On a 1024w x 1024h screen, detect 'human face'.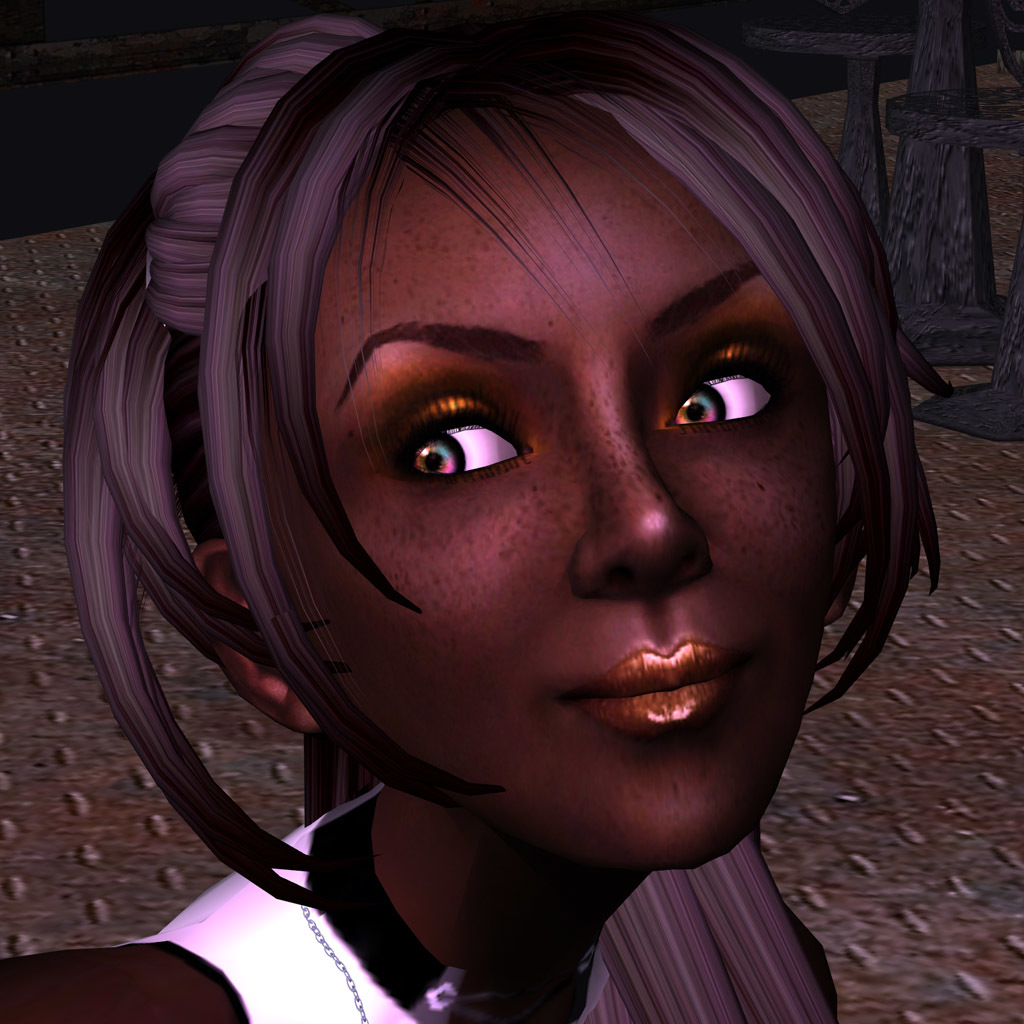
detection(253, 100, 877, 833).
